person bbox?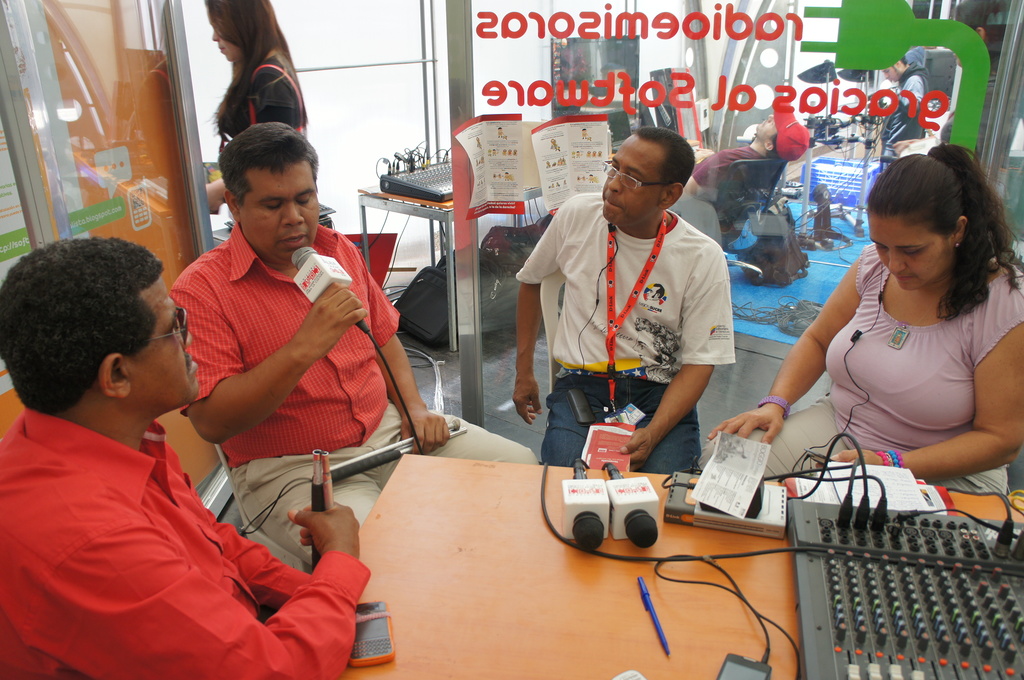
[left=706, top=145, right=1023, bottom=499]
